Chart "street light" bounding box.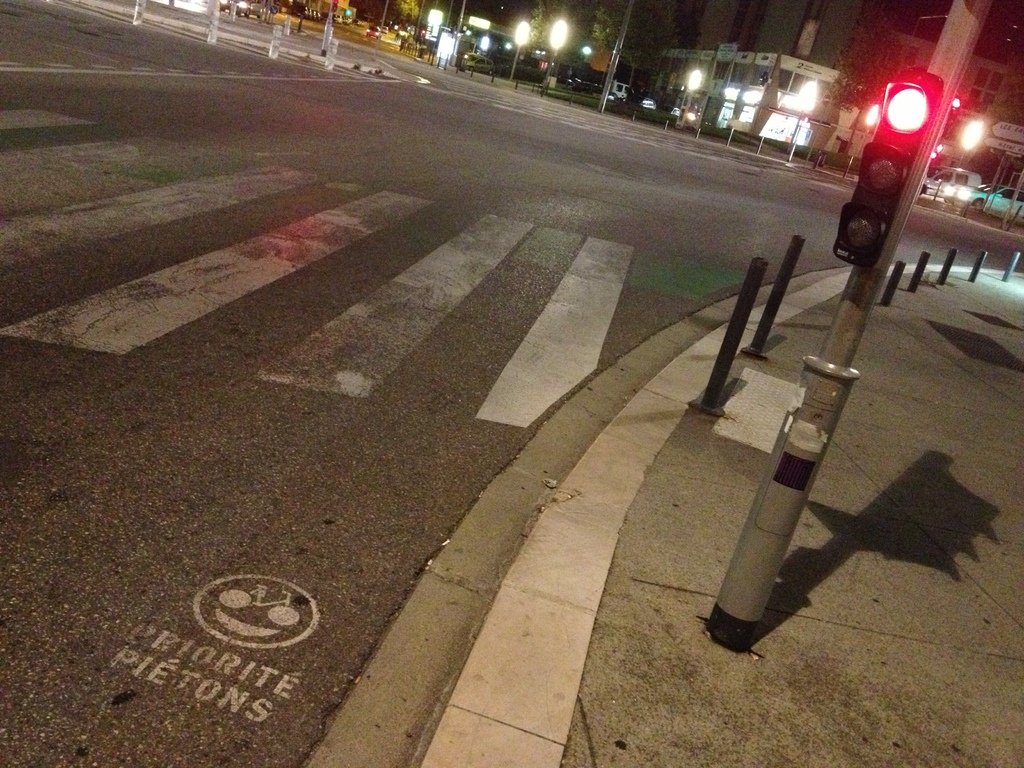
Charted: locate(961, 116, 984, 170).
